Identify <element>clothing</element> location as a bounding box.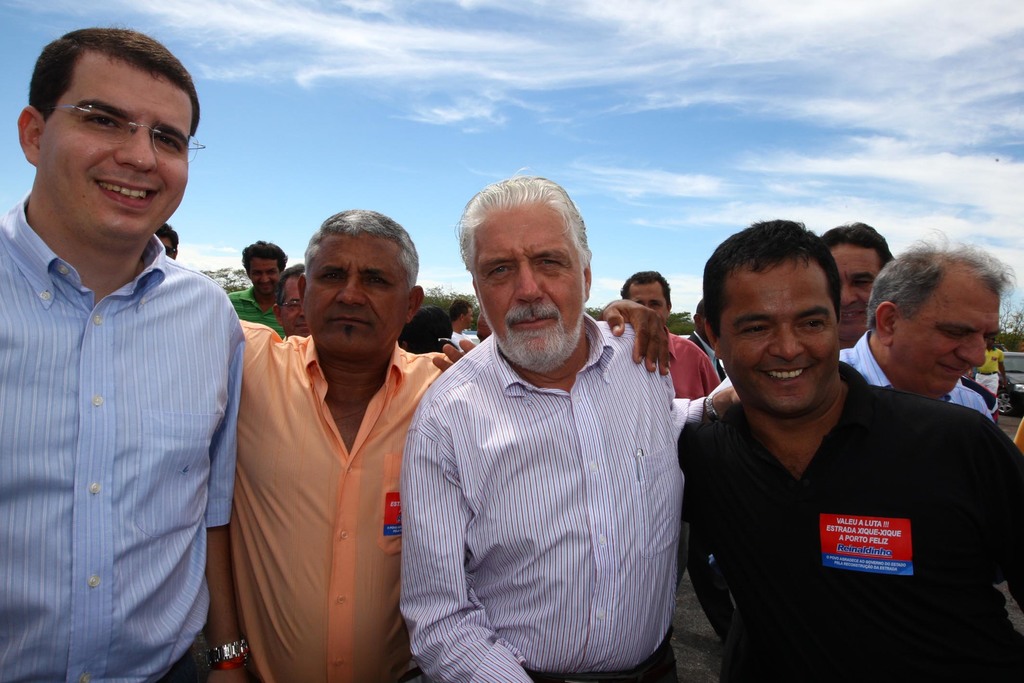
{"left": 216, "top": 285, "right": 285, "bottom": 341}.
